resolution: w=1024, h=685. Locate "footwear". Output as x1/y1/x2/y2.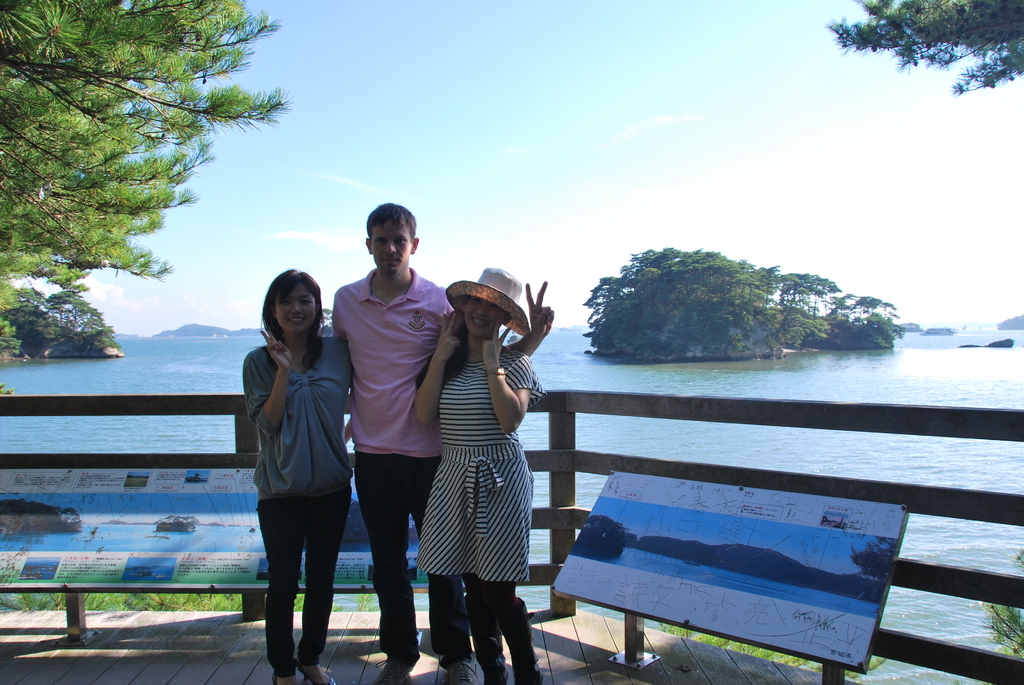
495/597/538/684.
